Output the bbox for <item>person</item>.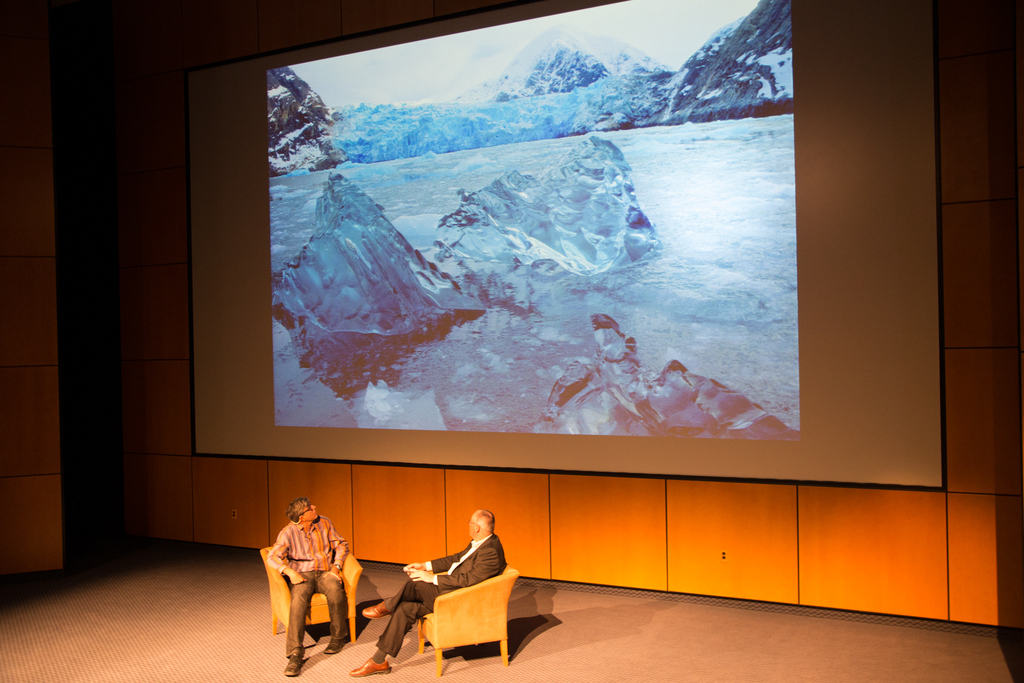
x1=268 y1=489 x2=348 y2=661.
